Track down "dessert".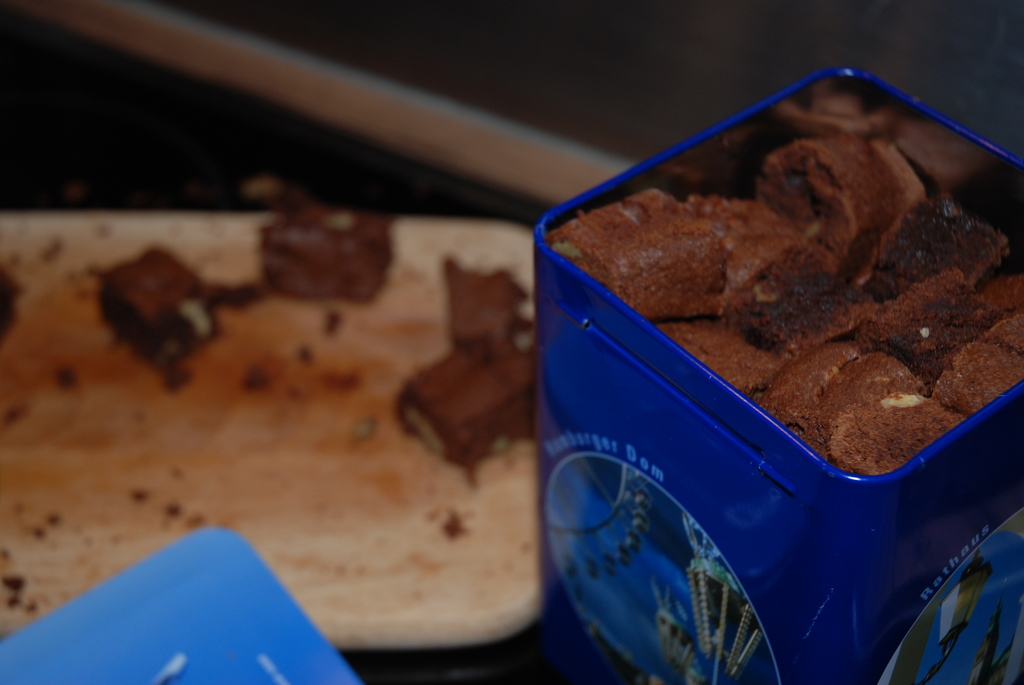
Tracked to (x1=394, y1=341, x2=530, y2=472).
